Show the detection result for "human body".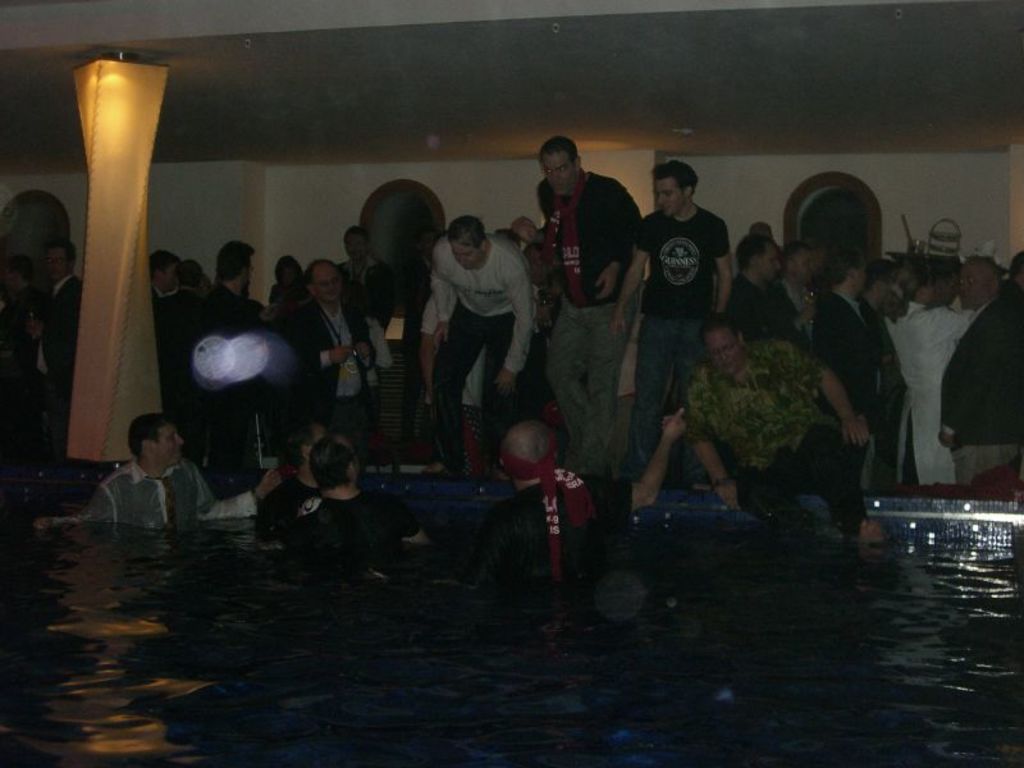
[x1=26, y1=238, x2=79, y2=468].
